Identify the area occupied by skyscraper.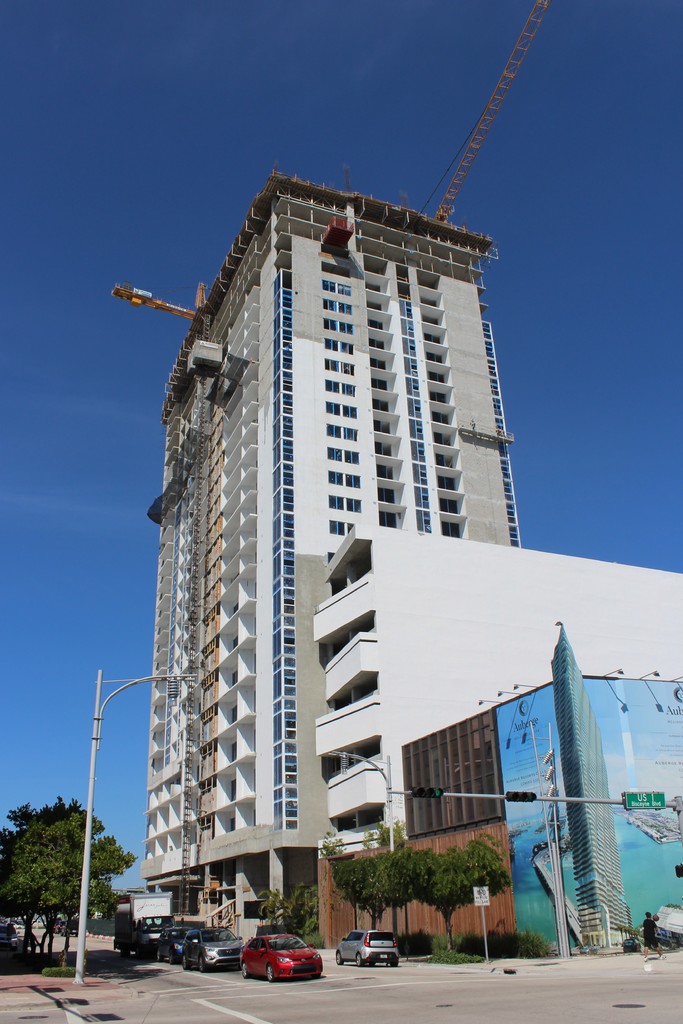
Area: bbox=(106, 123, 574, 938).
